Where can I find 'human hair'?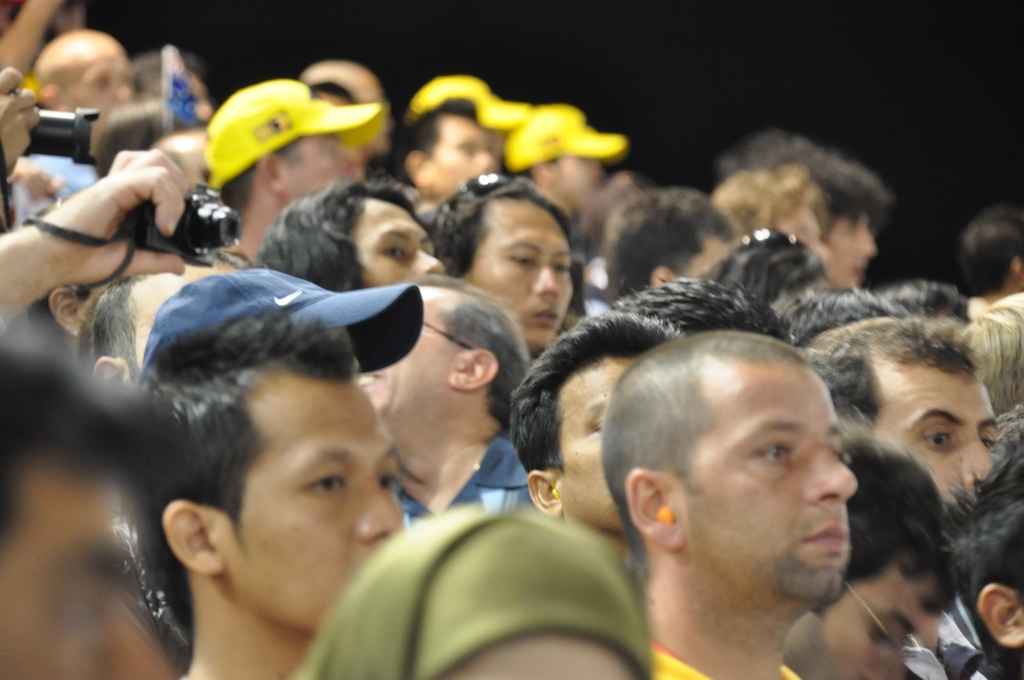
You can find it at (954,211,1020,299).
